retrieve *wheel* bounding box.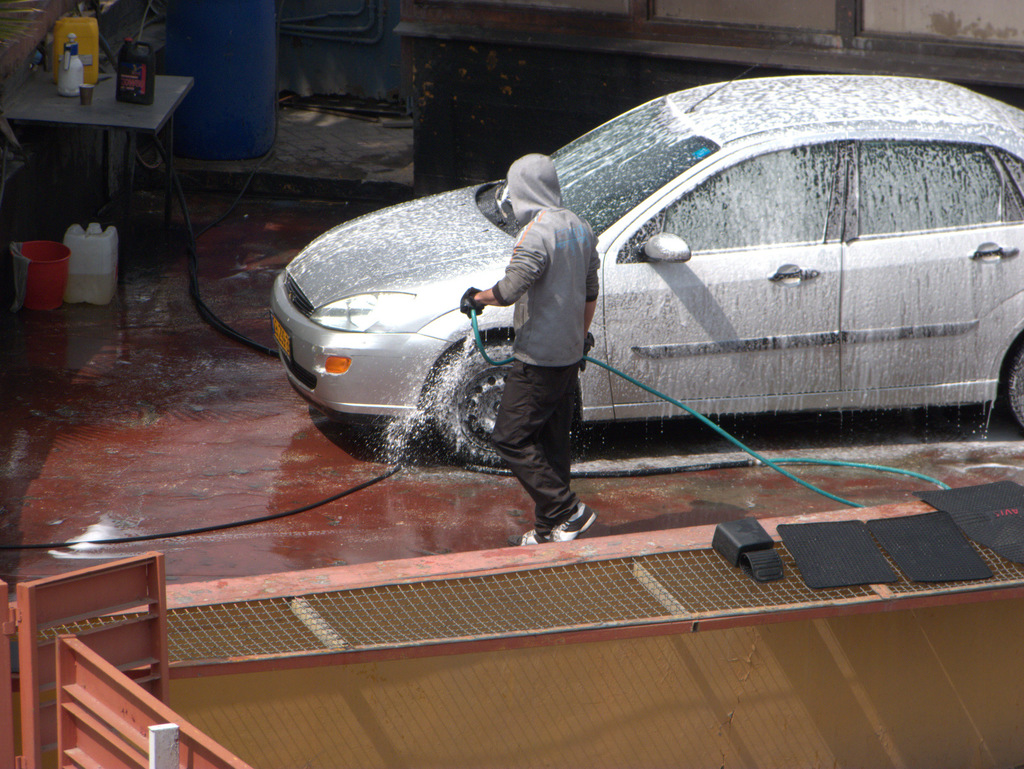
Bounding box: {"x1": 1002, "y1": 342, "x2": 1023, "y2": 434}.
